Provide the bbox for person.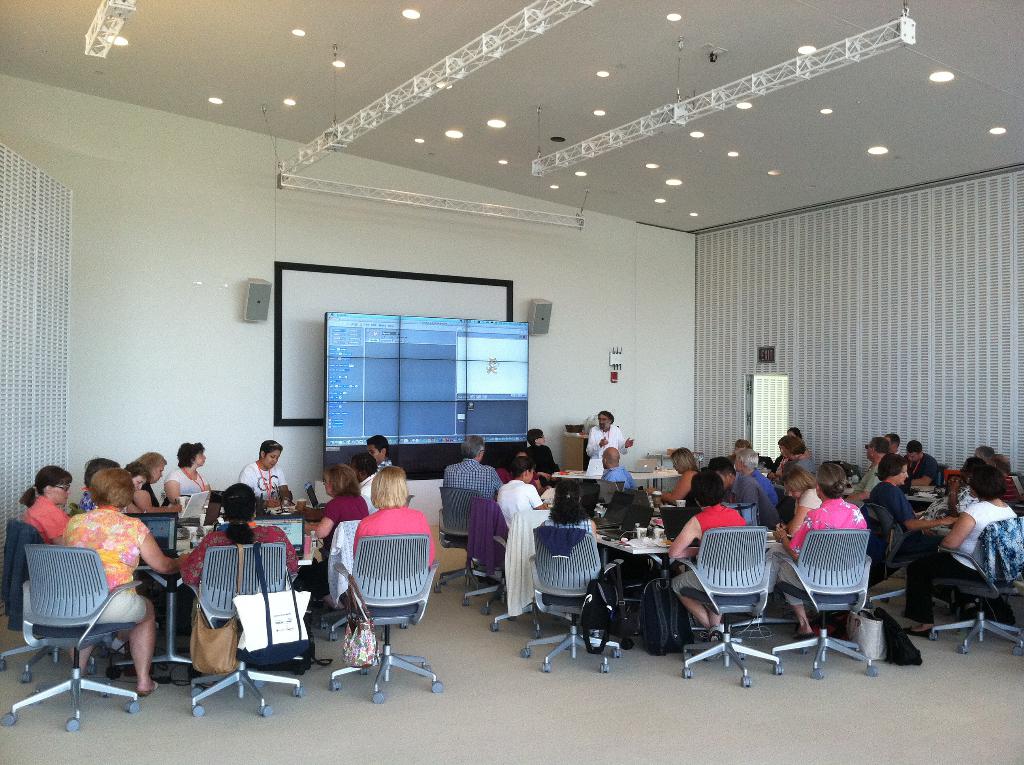
(x1=171, y1=492, x2=286, y2=697).
